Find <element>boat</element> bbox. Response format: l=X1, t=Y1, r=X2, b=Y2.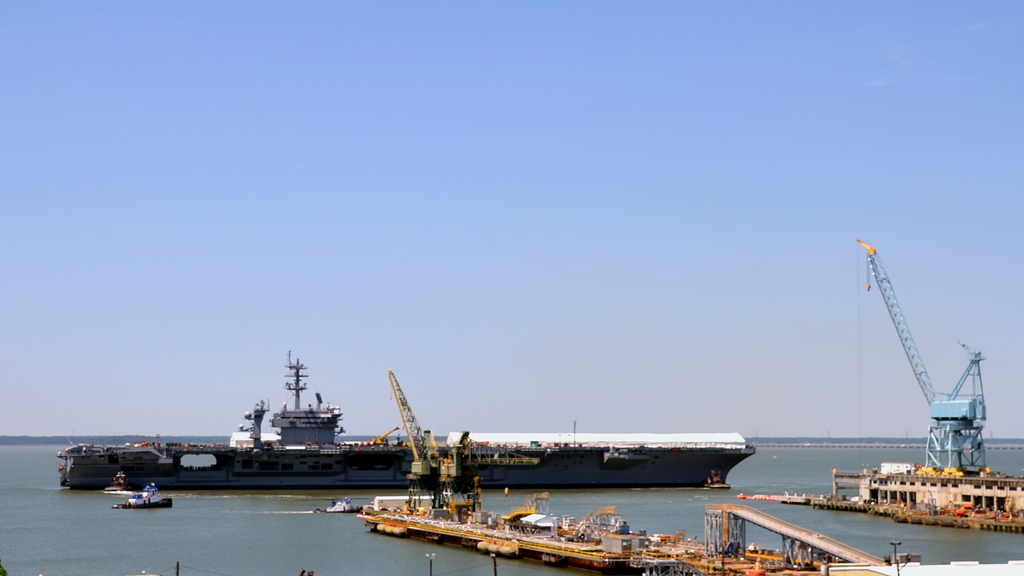
l=113, t=482, r=174, b=513.
